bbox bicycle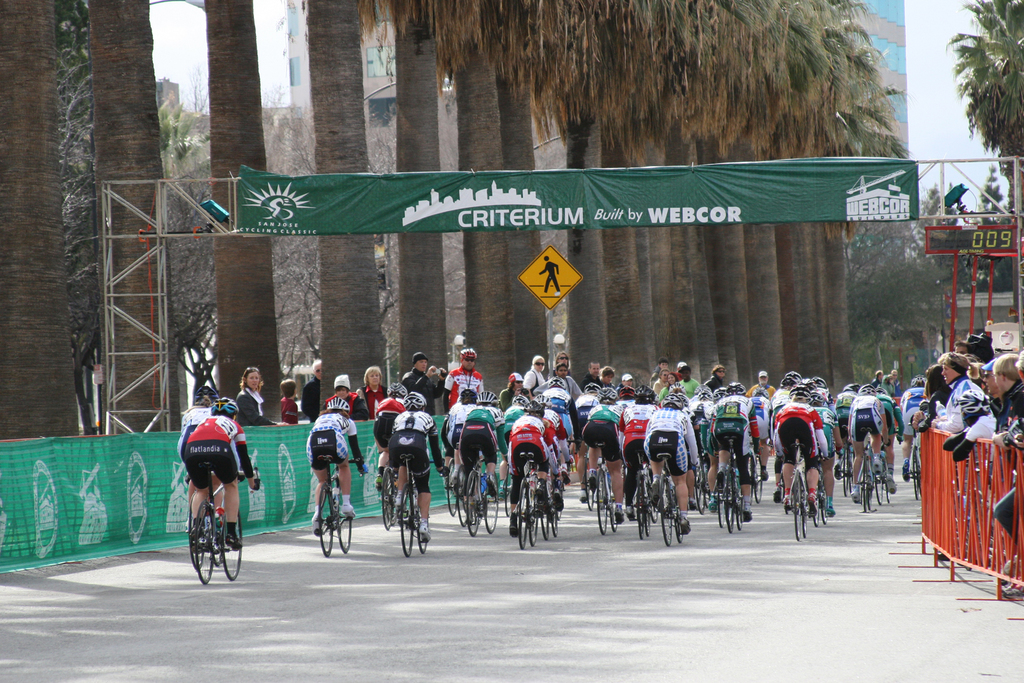
BBox(584, 469, 598, 520)
